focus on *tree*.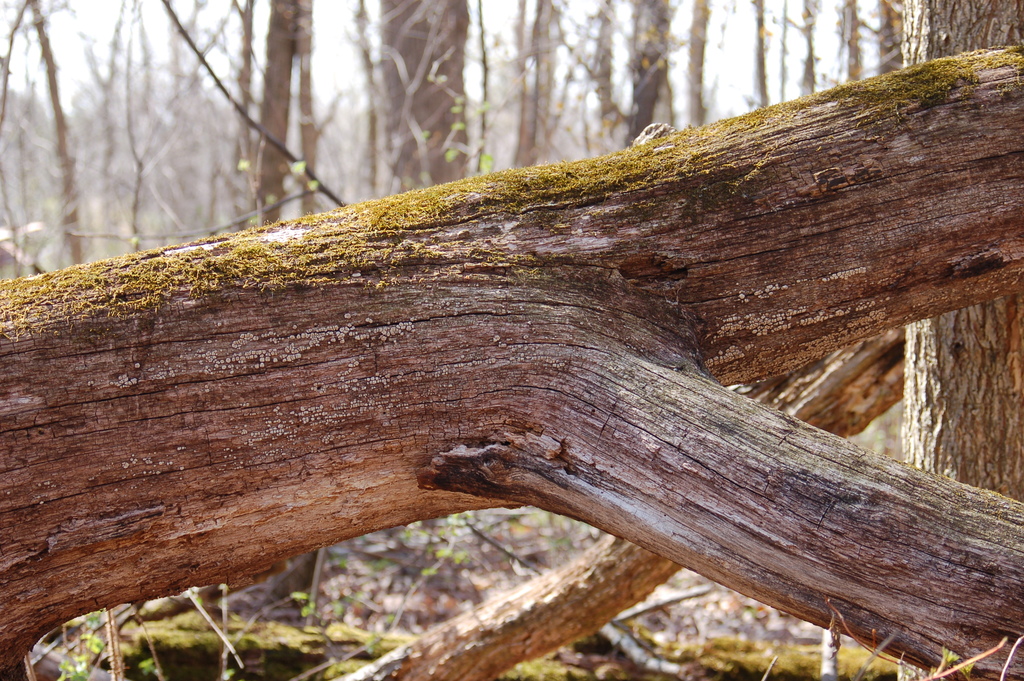
Focused at BBox(896, 0, 1023, 680).
